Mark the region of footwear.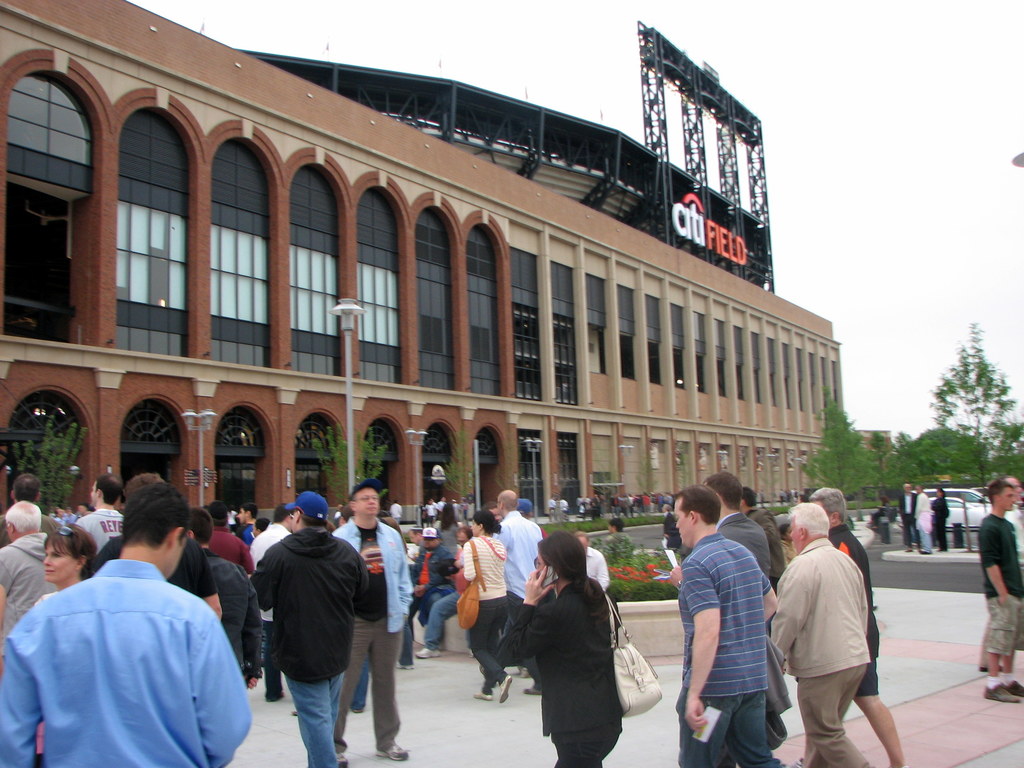
Region: l=412, t=643, r=442, b=660.
